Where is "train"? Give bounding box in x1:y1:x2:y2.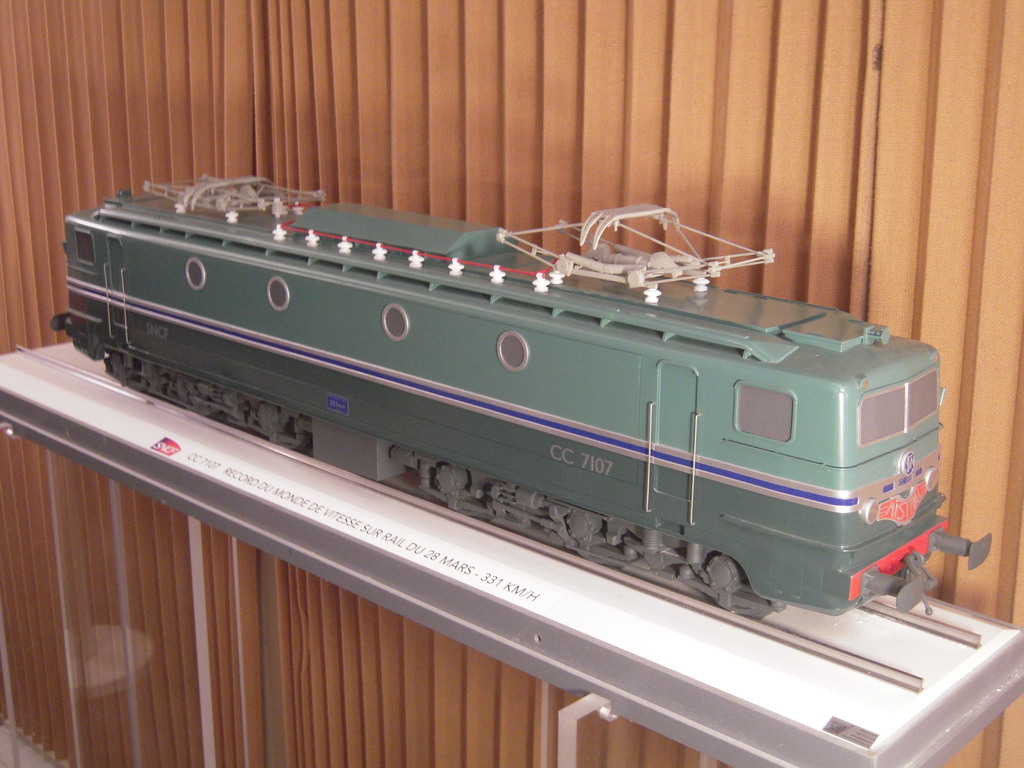
47:163:995:643.
